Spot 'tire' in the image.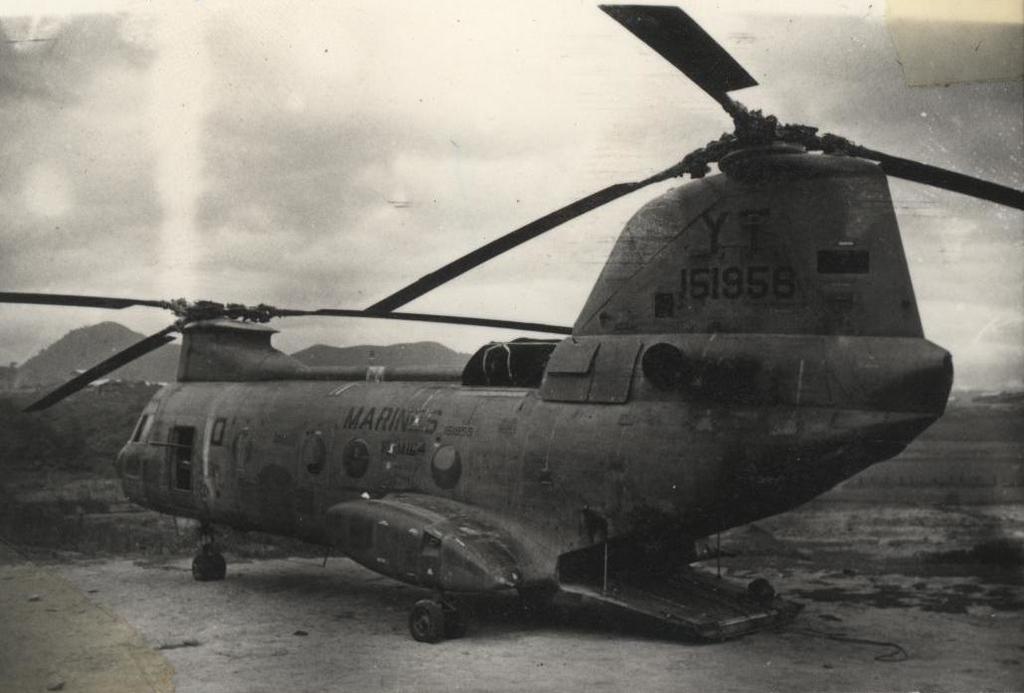
'tire' found at (395,604,448,644).
